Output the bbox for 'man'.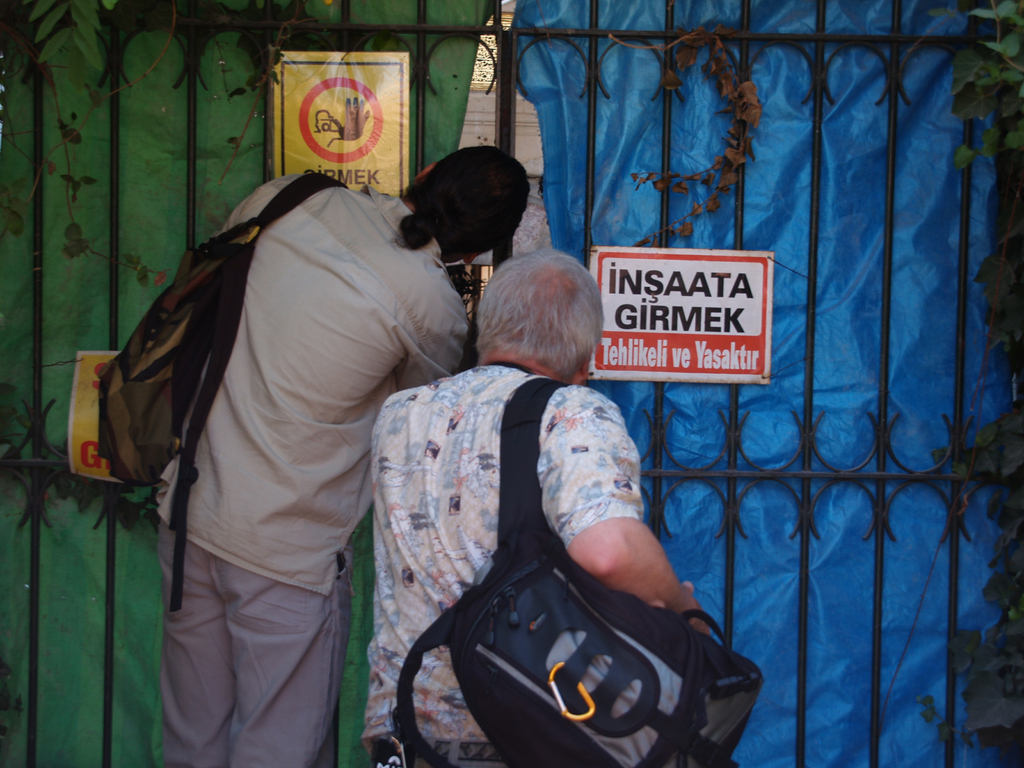
159, 147, 530, 767.
